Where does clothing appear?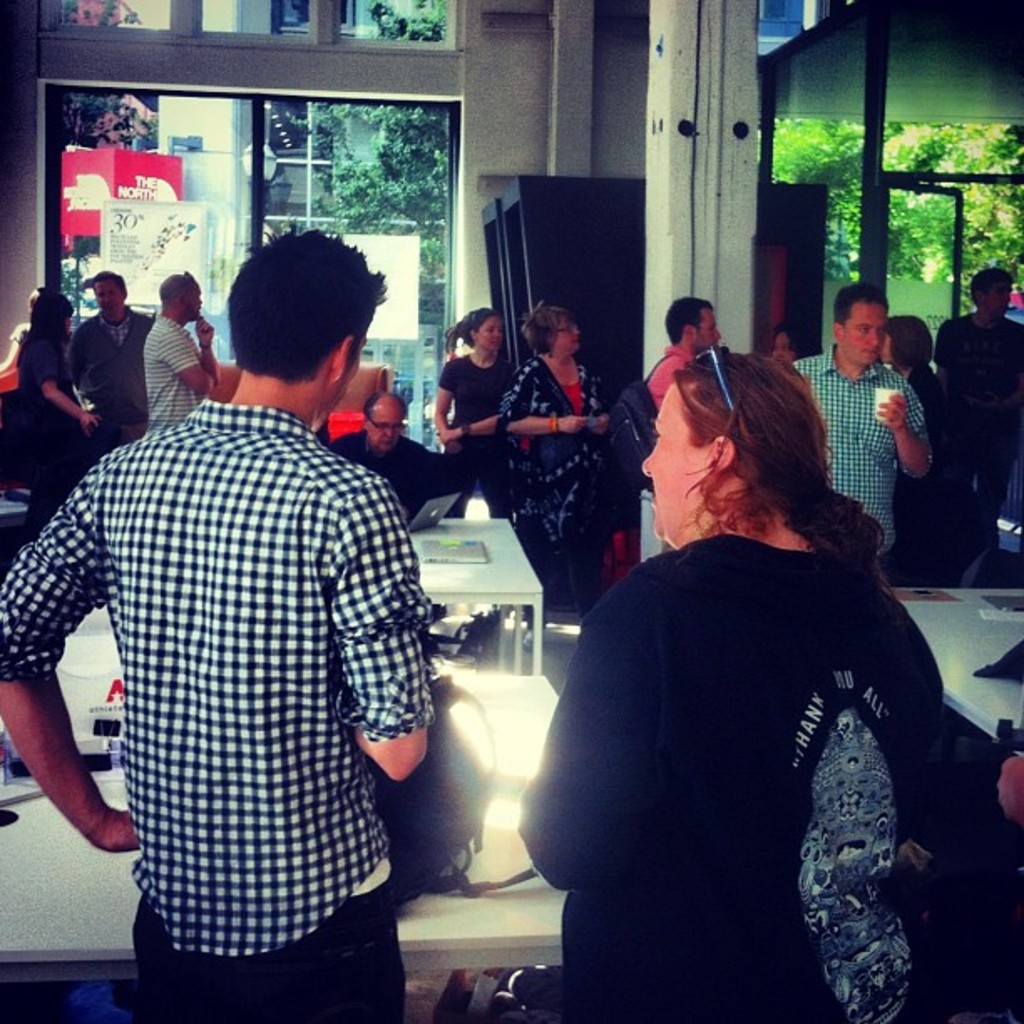
Appears at (left=141, top=306, right=209, bottom=432).
